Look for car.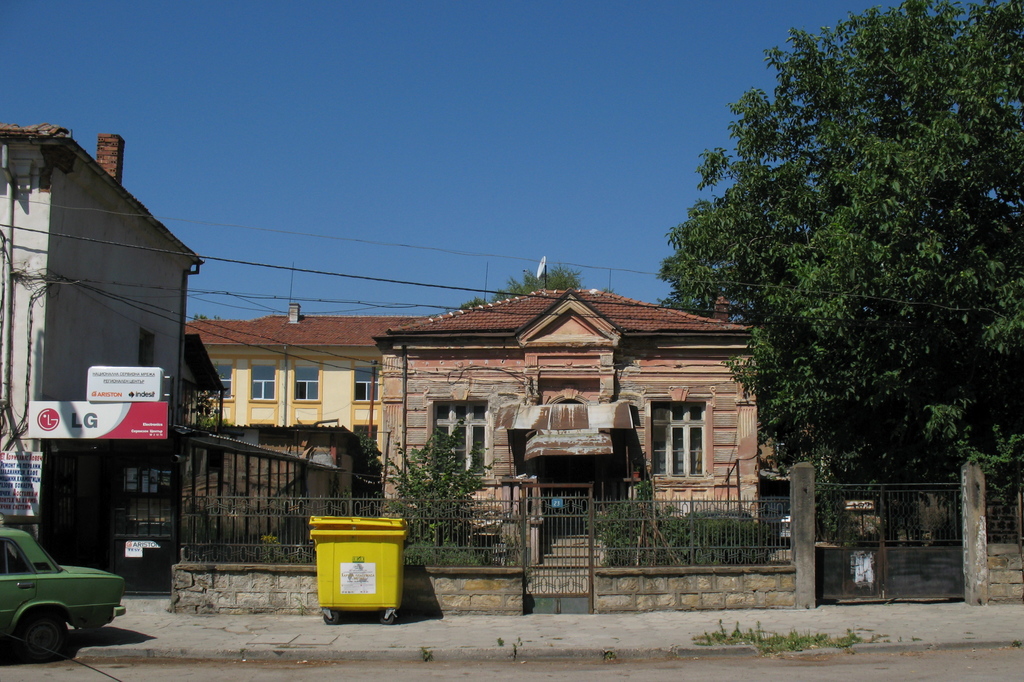
Found: {"x1": 102, "y1": 463, "x2": 173, "y2": 560}.
